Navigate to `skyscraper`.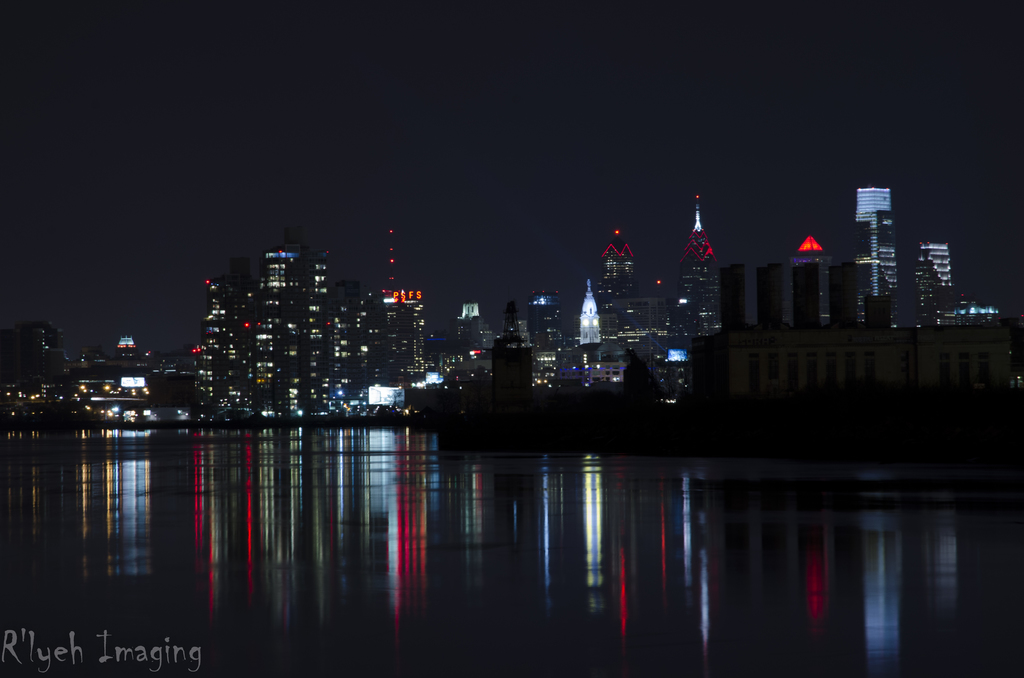
Navigation target: bbox(607, 187, 653, 341).
